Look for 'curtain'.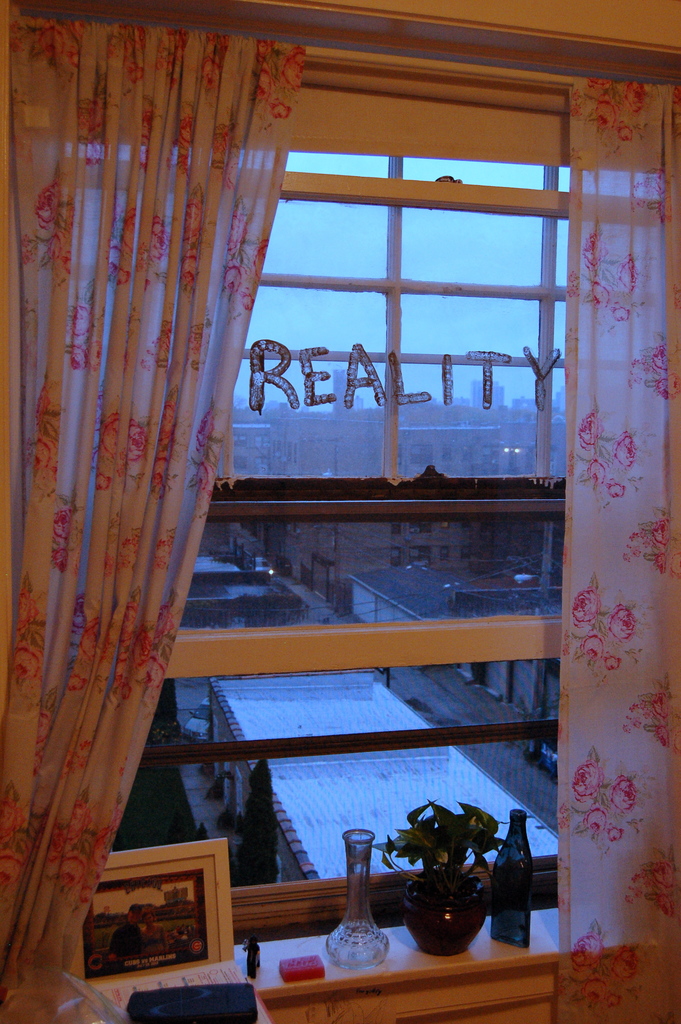
Found: bbox=[550, 70, 680, 1022].
